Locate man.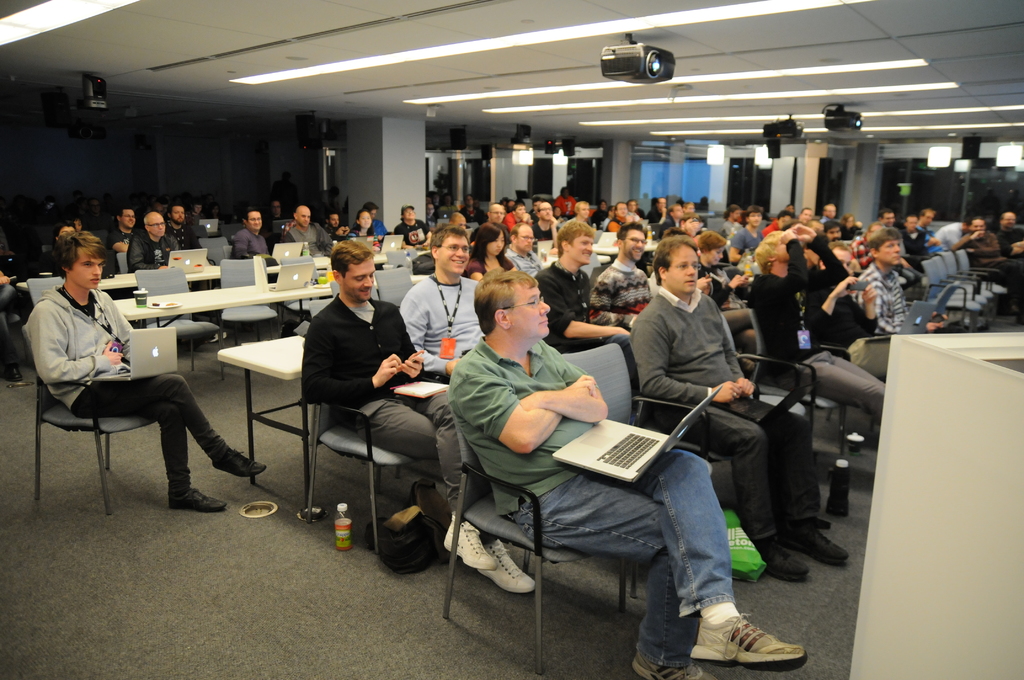
Bounding box: (x1=292, y1=238, x2=476, y2=518).
